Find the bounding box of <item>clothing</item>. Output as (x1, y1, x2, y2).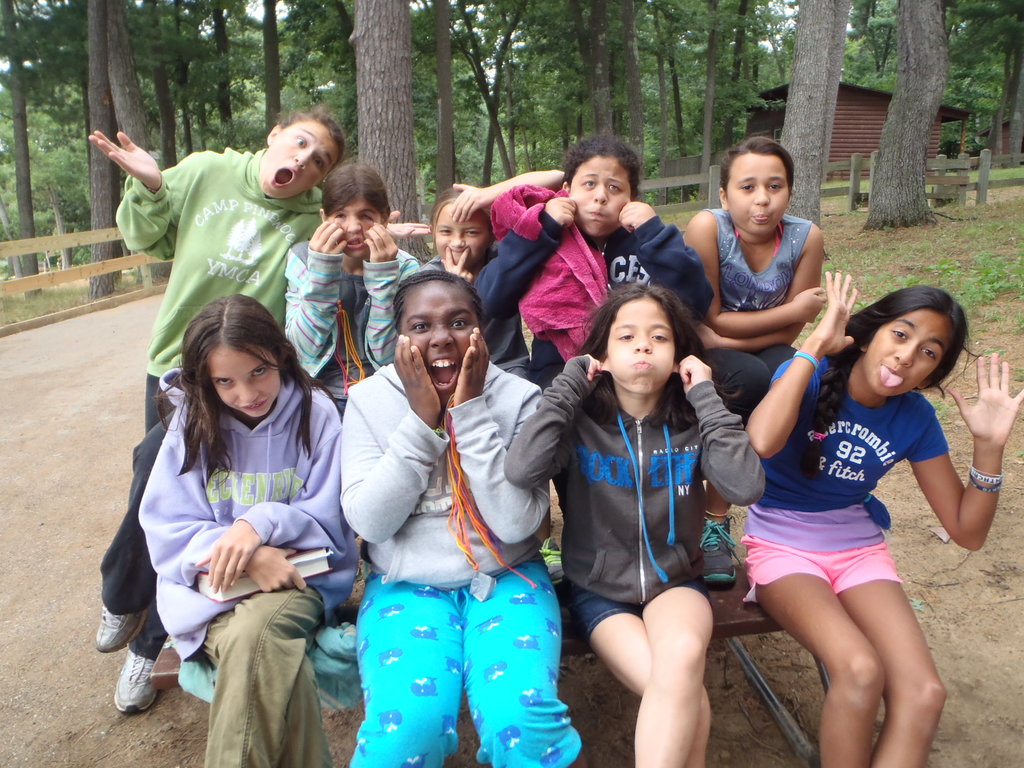
(504, 351, 758, 633).
